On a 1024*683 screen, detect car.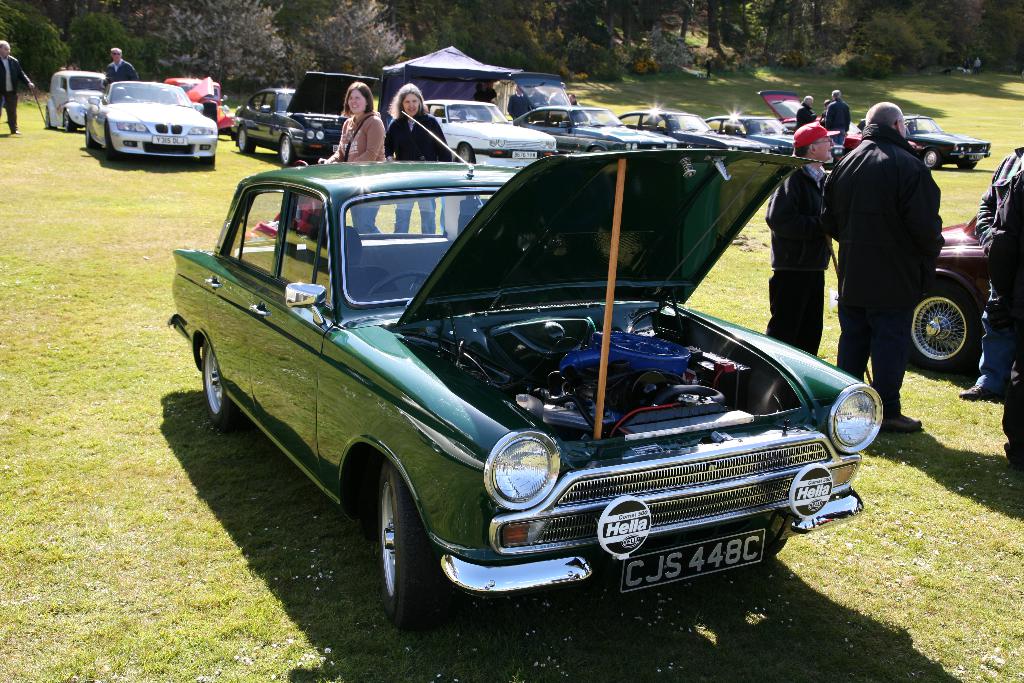
select_region(166, 79, 232, 131).
